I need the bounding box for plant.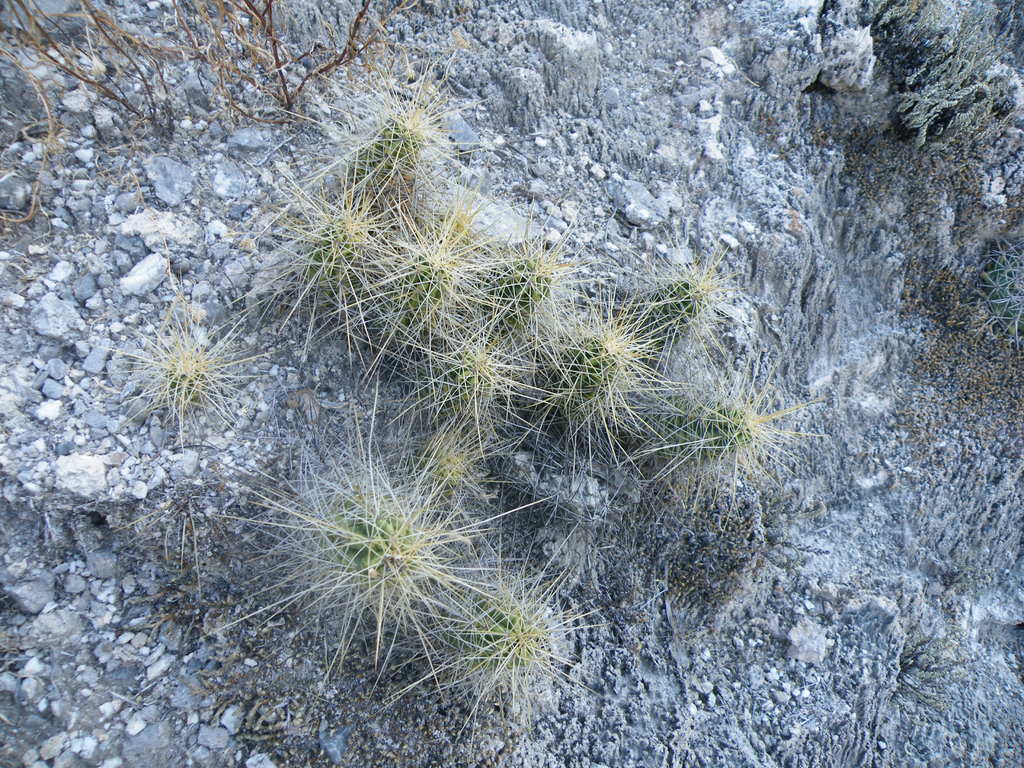
Here it is: {"left": 280, "top": 150, "right": 413, "bottom": 324}.
